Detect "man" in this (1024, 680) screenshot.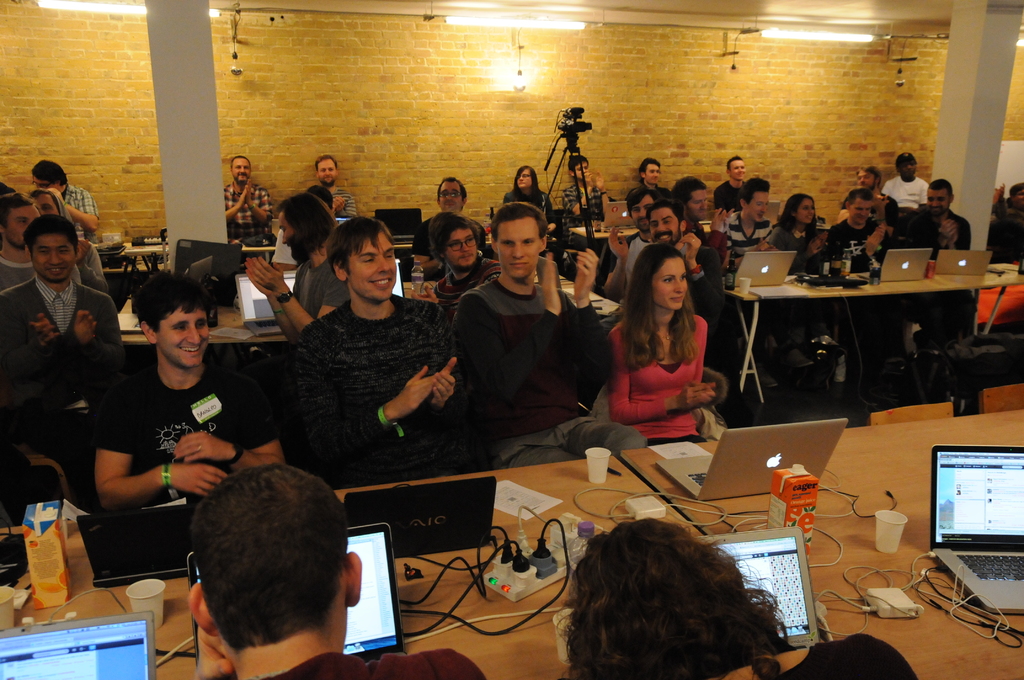
Detection: pyautogui.locateOnScreen(830, 182, 884, 271).
